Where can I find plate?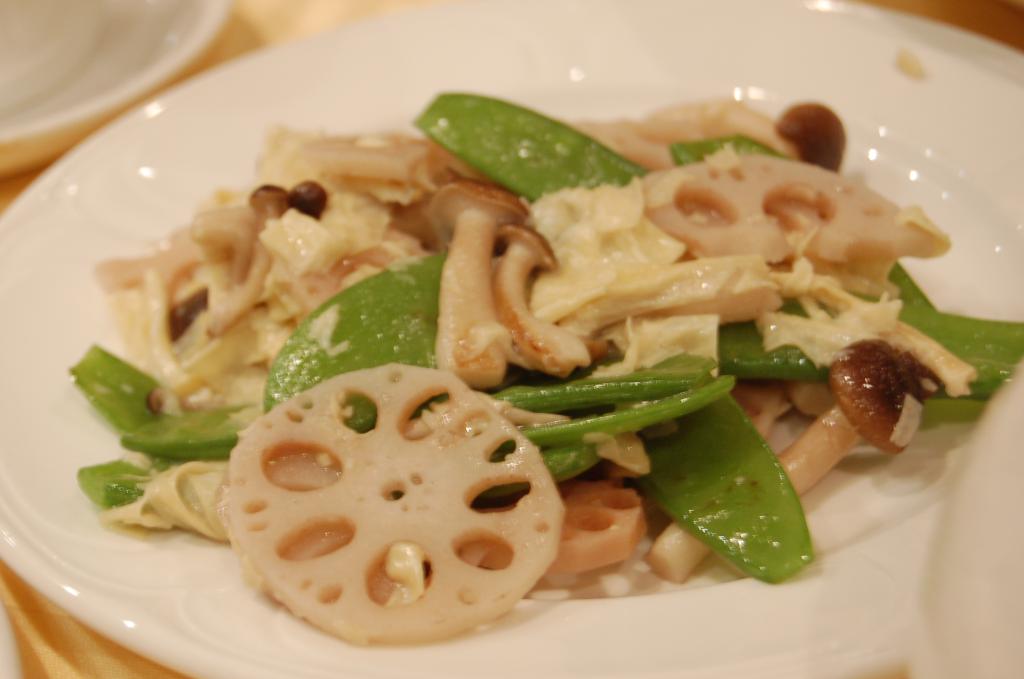
You can find it at {"x1": 1, "y1": 0, "x2": 231, "y2": 186}.
